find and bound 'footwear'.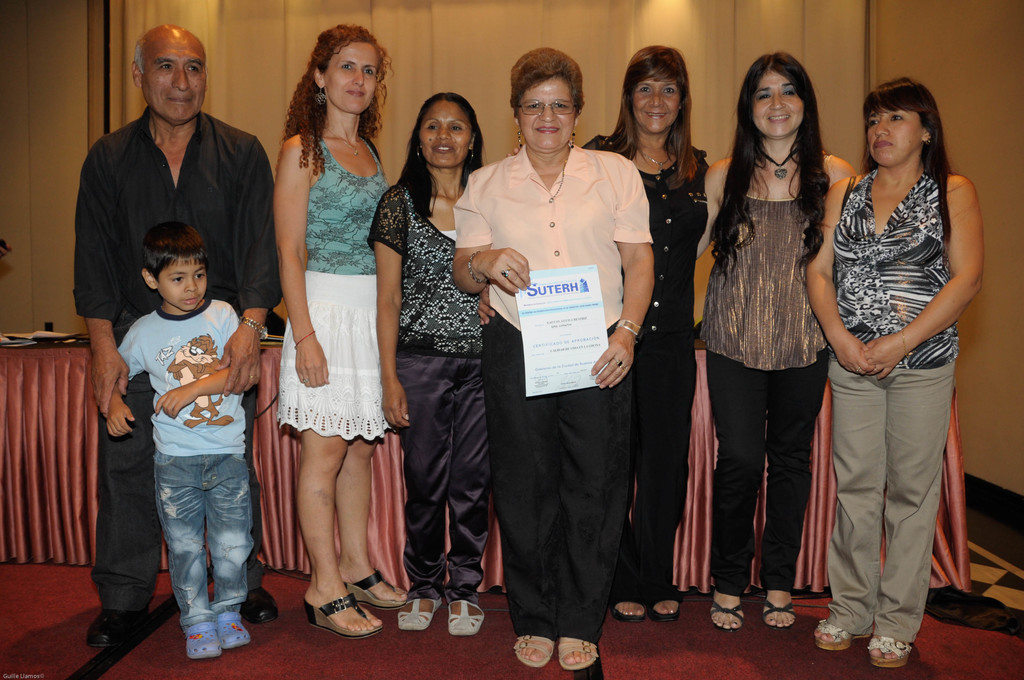
Bound: [x1=643, y1=595, x2=680, y2=623].
